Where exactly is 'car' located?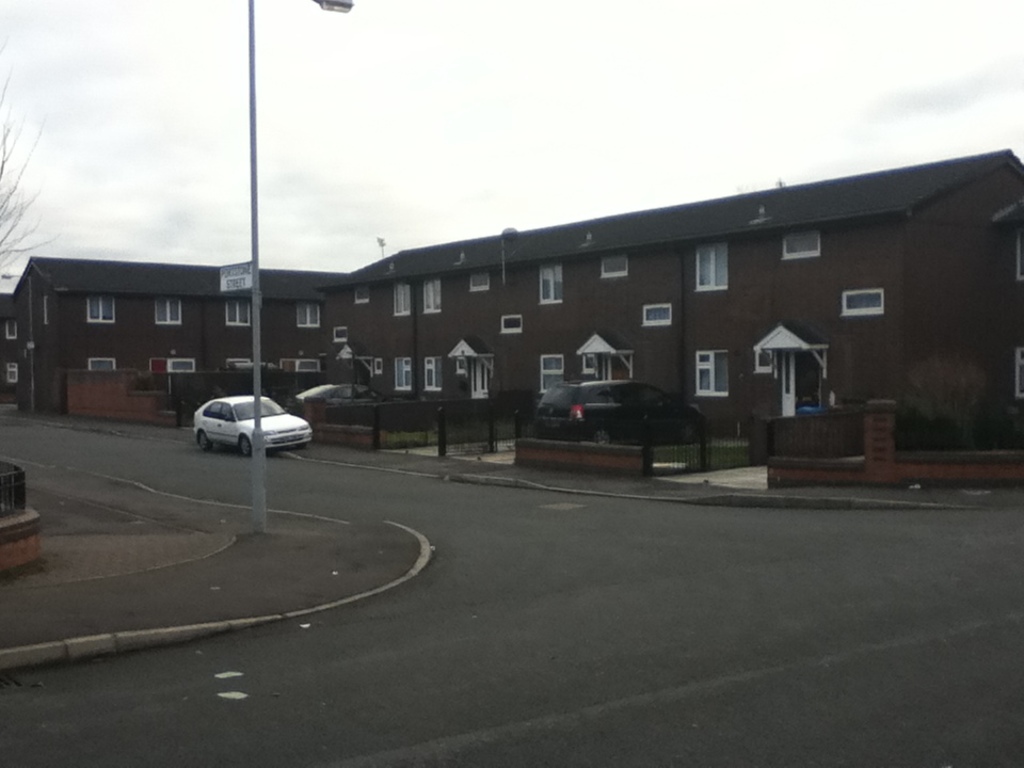
Its bounding box is select_region(298, 381, 380, 418).
